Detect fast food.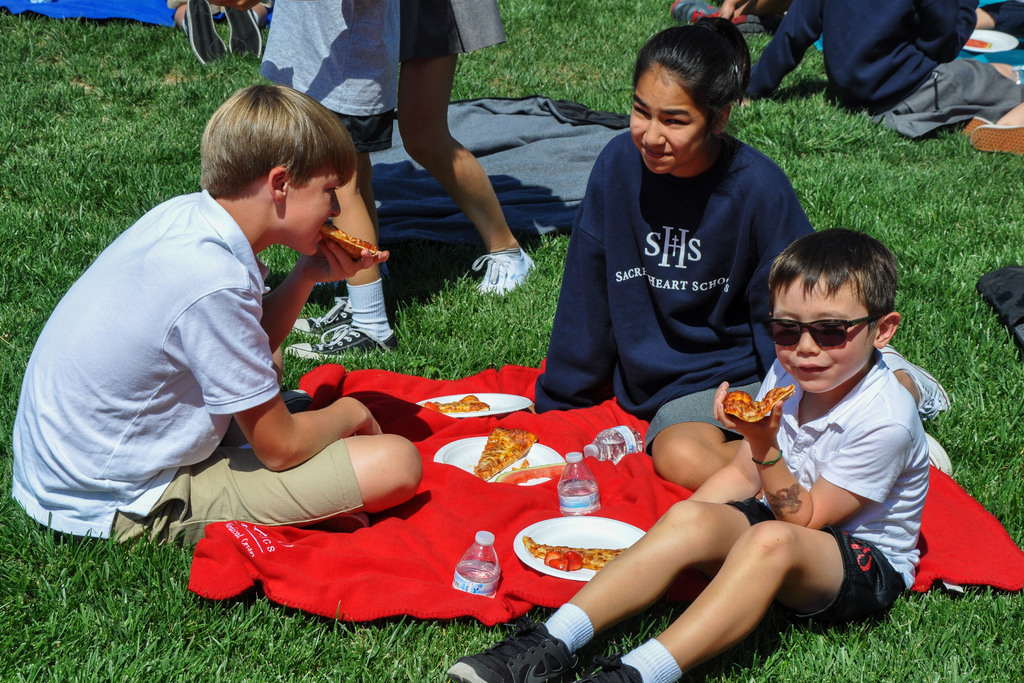
Detected at 716,383,796,431.
